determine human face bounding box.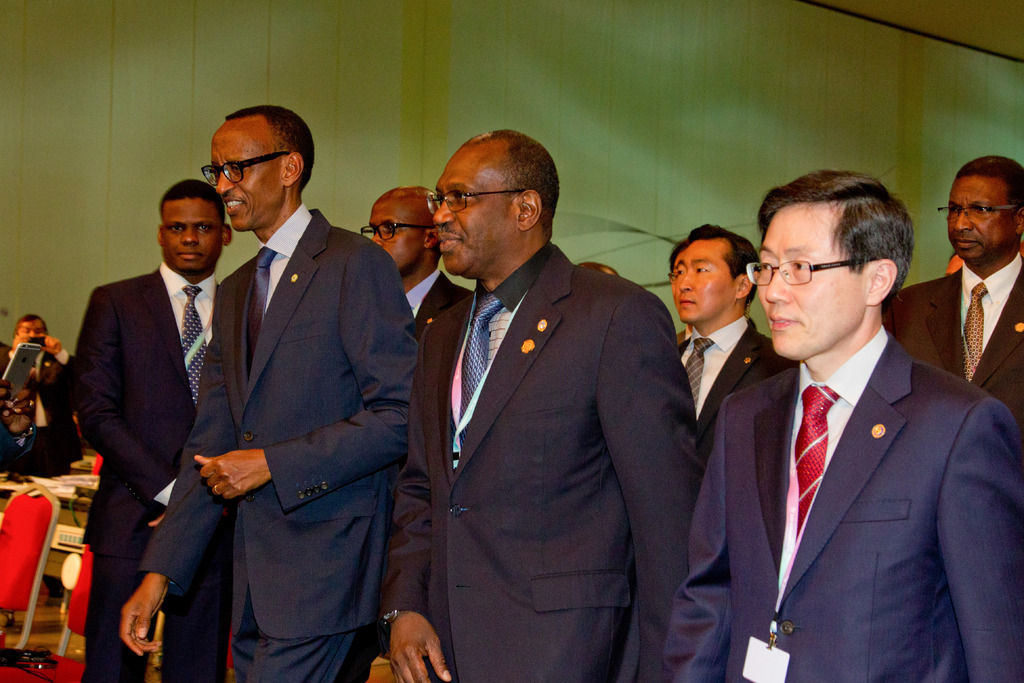
Determined: x1=752 y1=208 x2=865 y2=353.
